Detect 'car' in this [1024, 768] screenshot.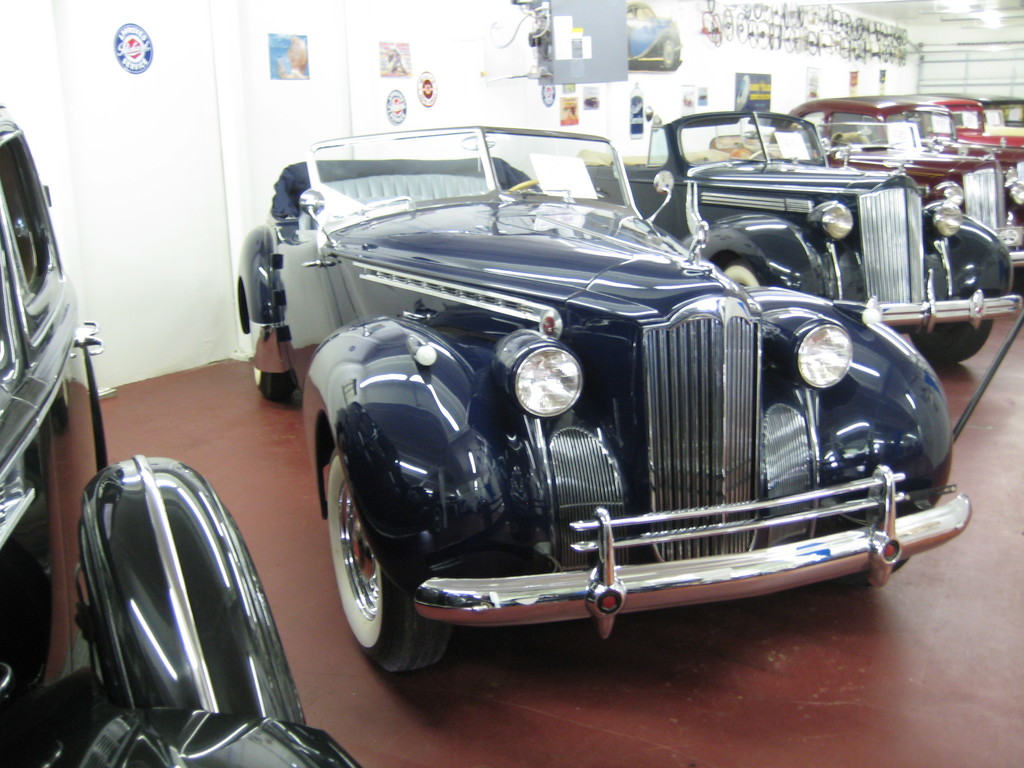
Detection: select_region(561, 111, 1023, 364).
